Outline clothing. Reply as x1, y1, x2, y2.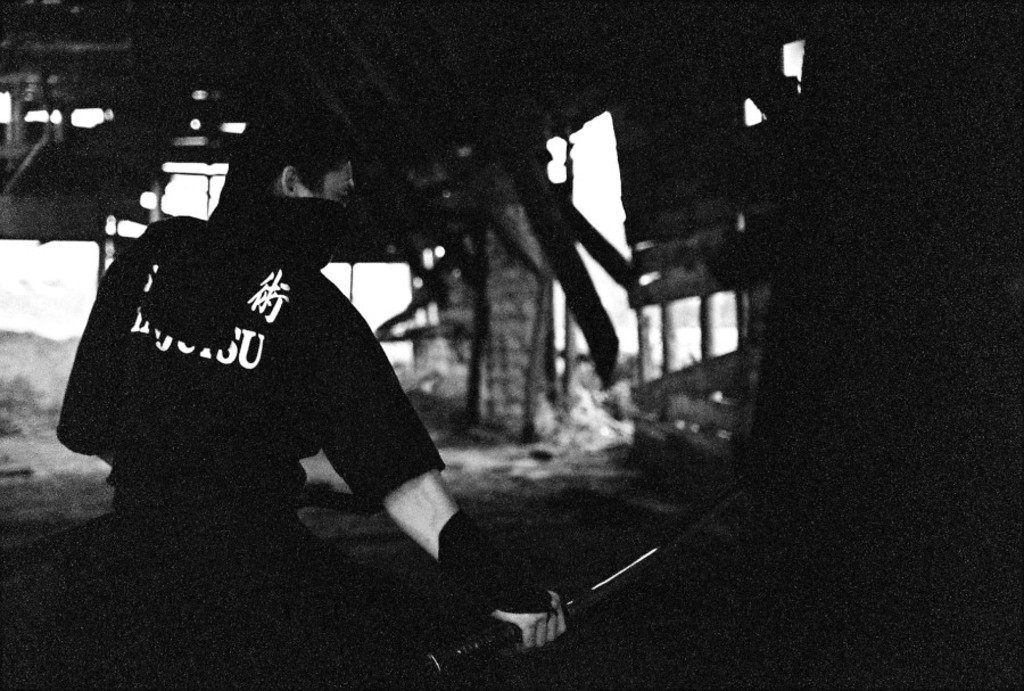
67, 171, 443, 549.
